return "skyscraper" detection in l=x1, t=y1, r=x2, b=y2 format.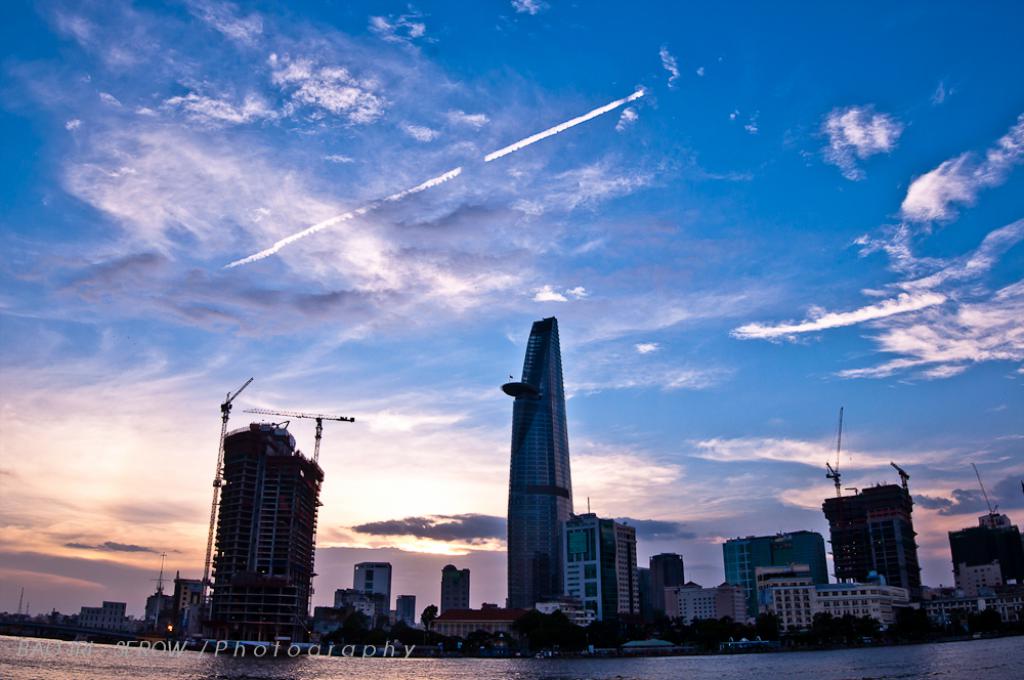
l=822, t=485, r=920, b=600.
